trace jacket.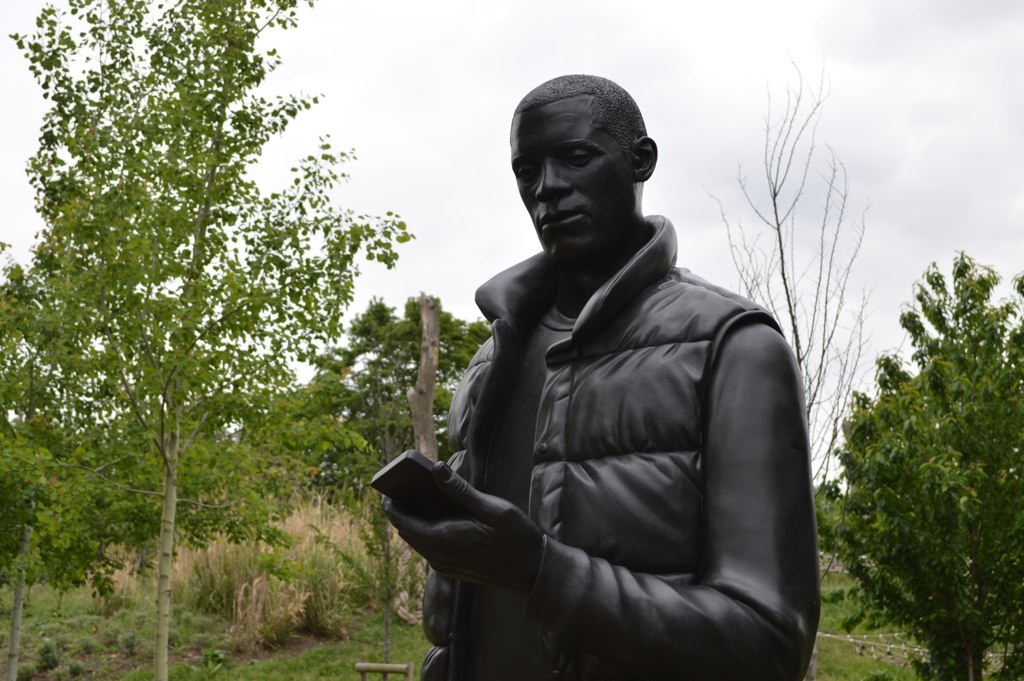
Traced to 409,158,835,657.
